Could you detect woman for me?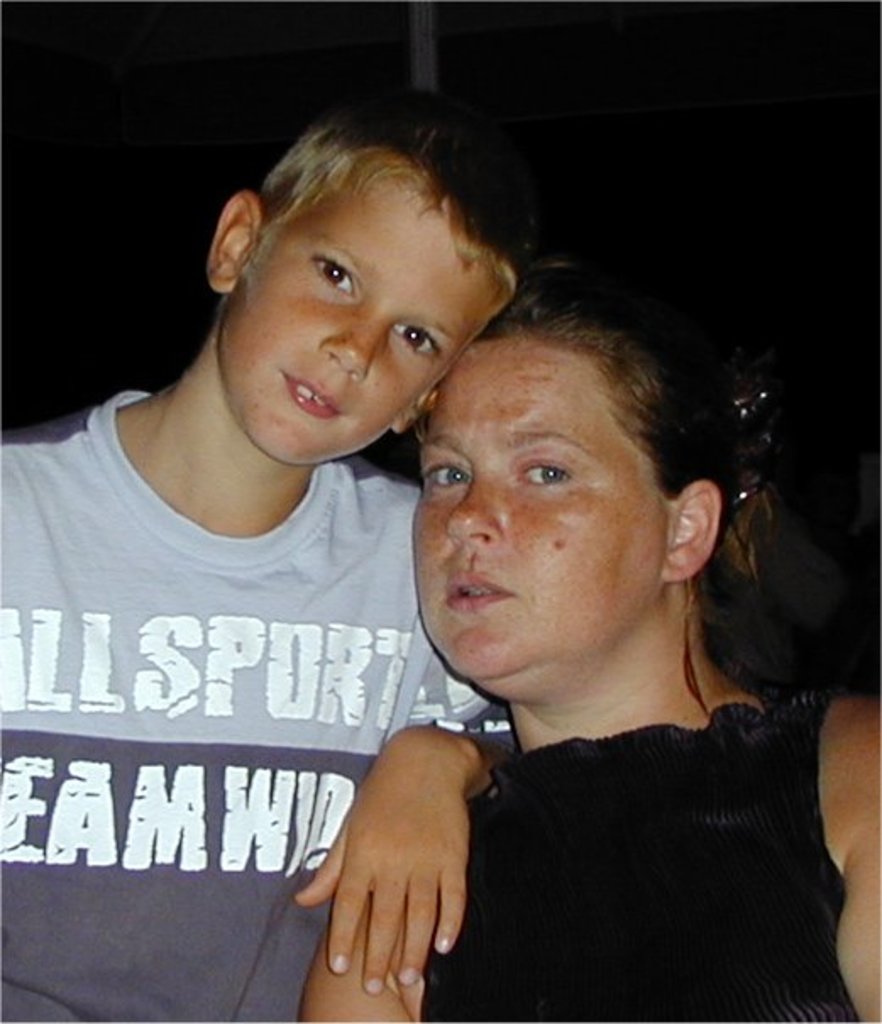
Detection result: pyautogui.locateOnScreen(230, 186, 848, 1023).
